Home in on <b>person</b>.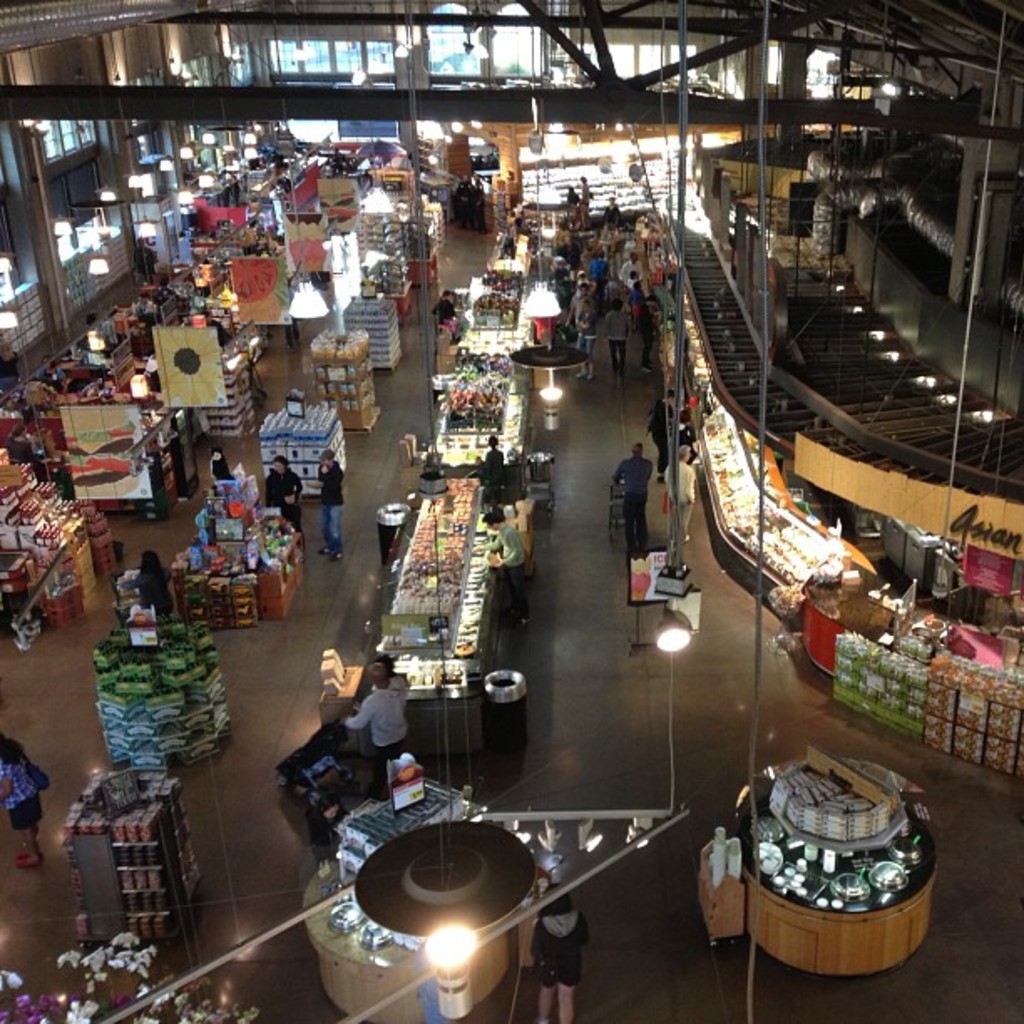
Homed in at (427, 286, 457, 331).
